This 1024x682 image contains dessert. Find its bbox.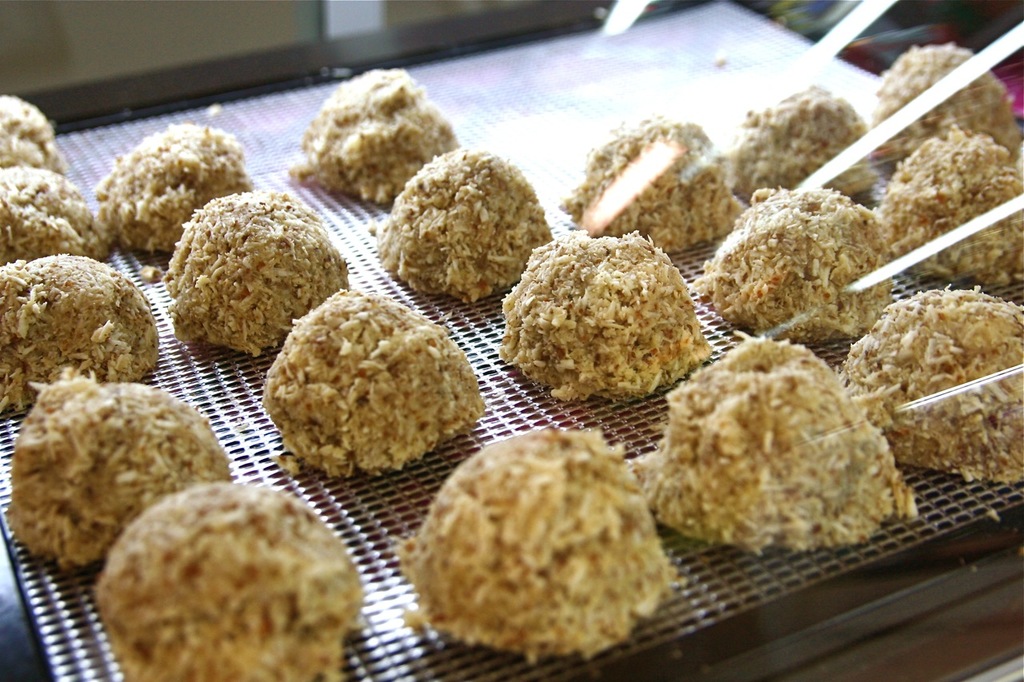
box=[407, 434, 675, 666].
